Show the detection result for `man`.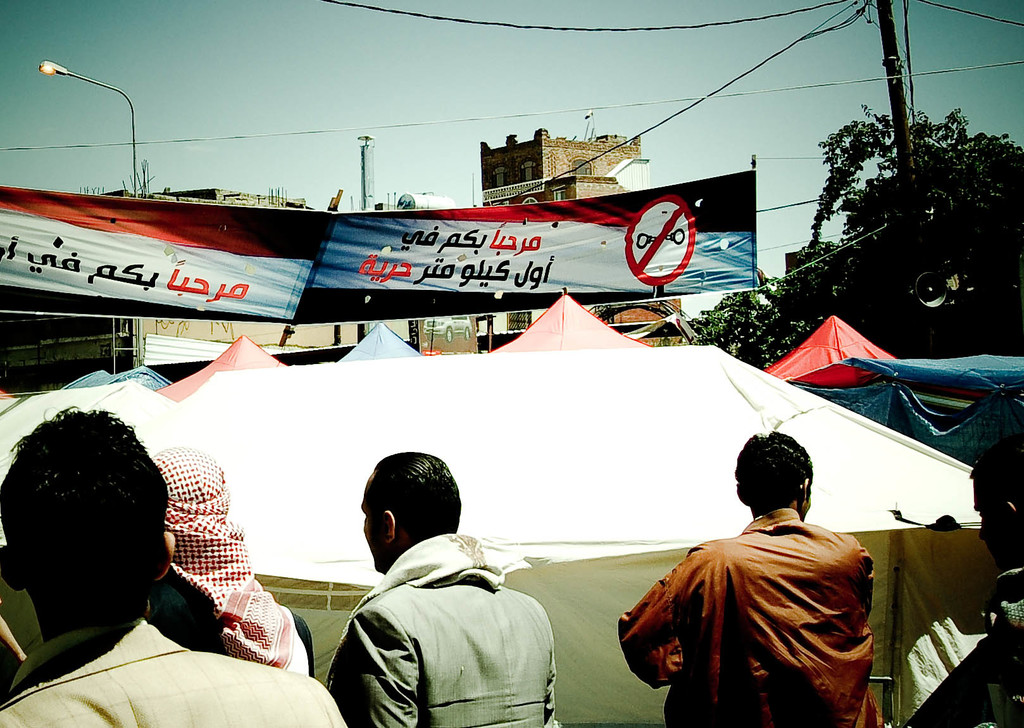
rect(591, 423, 909, 727).
